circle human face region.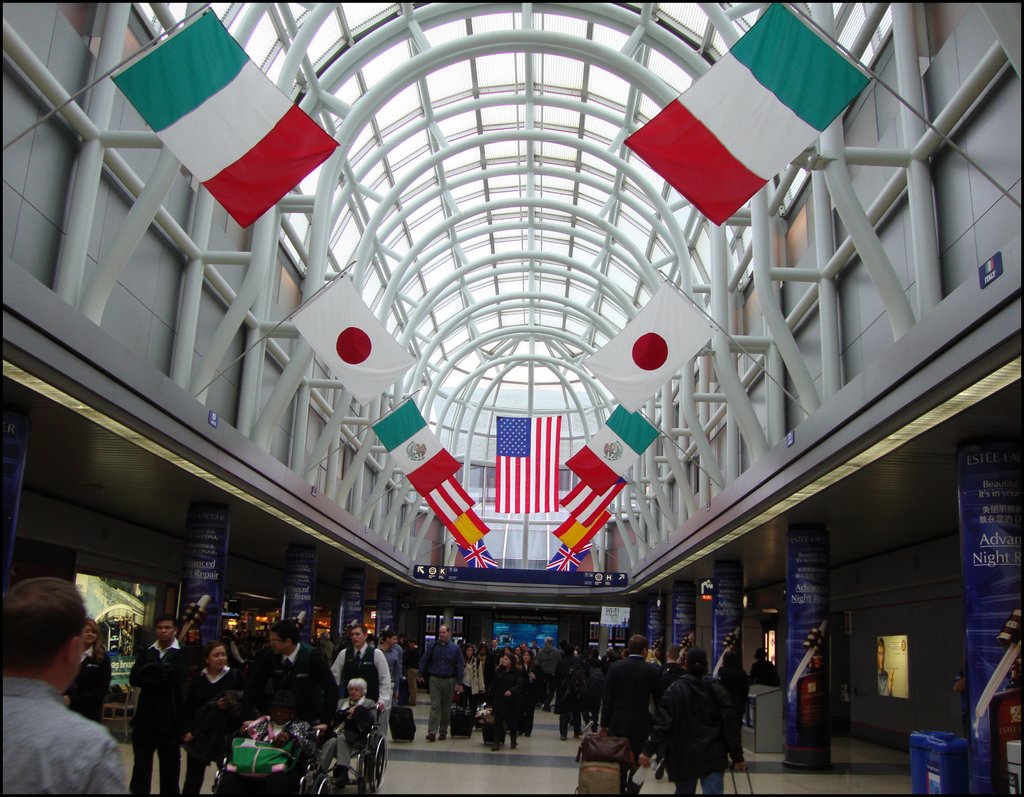
Region: <bbox>440, 623, 452, 643</bbox>.
